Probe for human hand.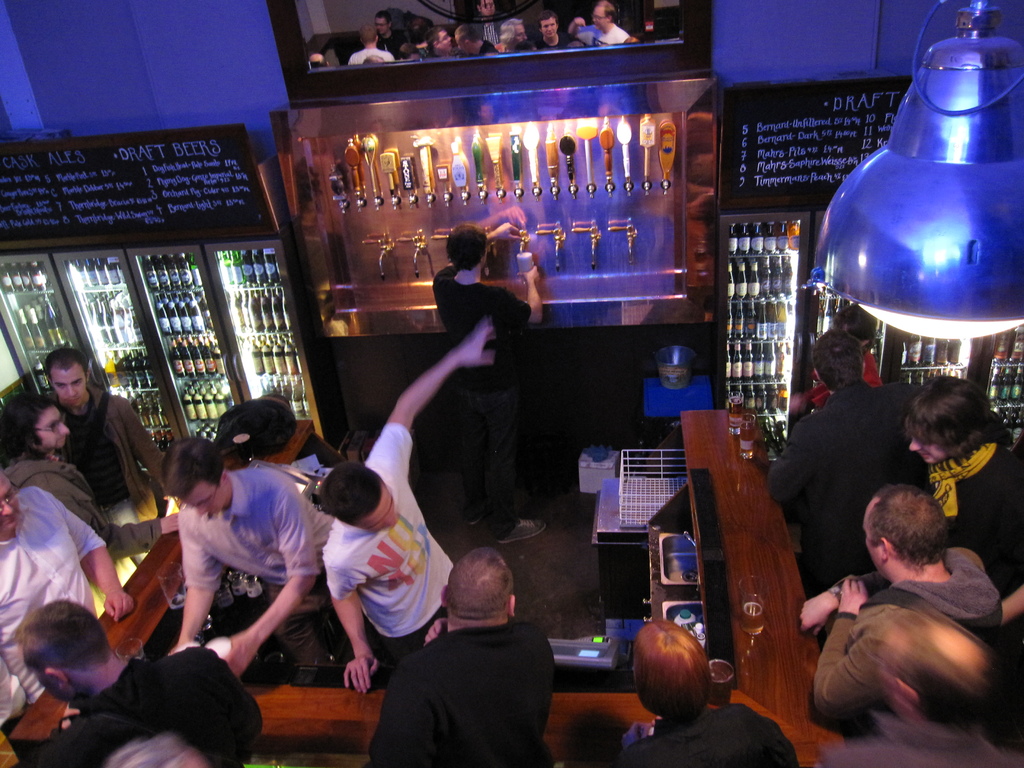
Probe result: region(835, 580, 867, 614).
